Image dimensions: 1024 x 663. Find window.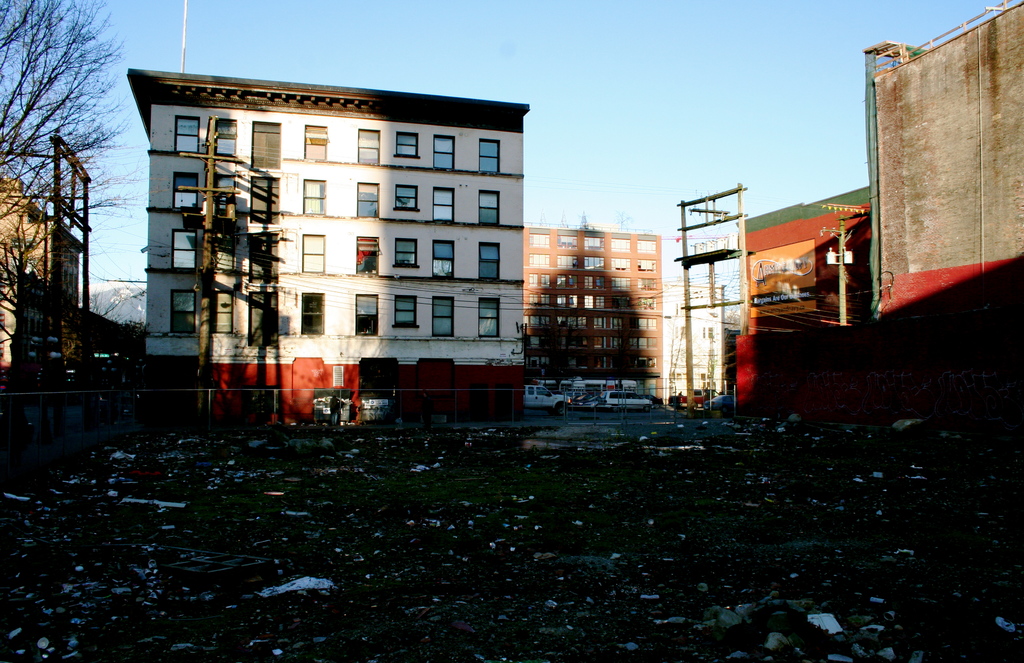
173, 115, 202, 154.
